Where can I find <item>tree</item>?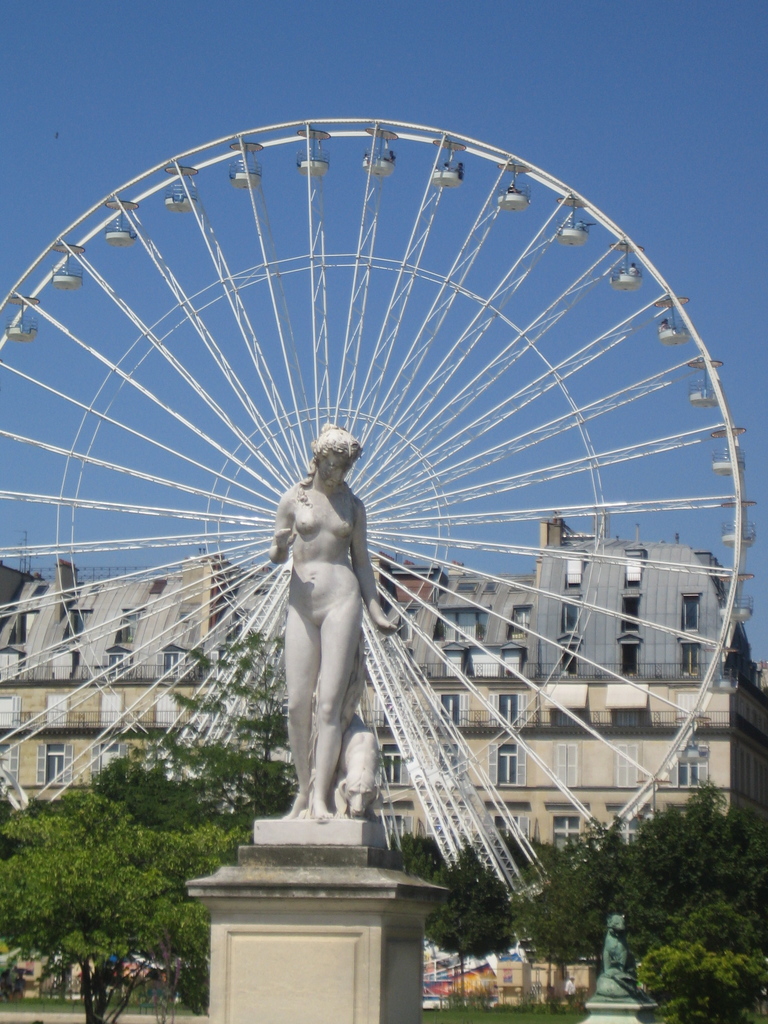
You can find it at <region>511, 837, 607, 1016</region>.
